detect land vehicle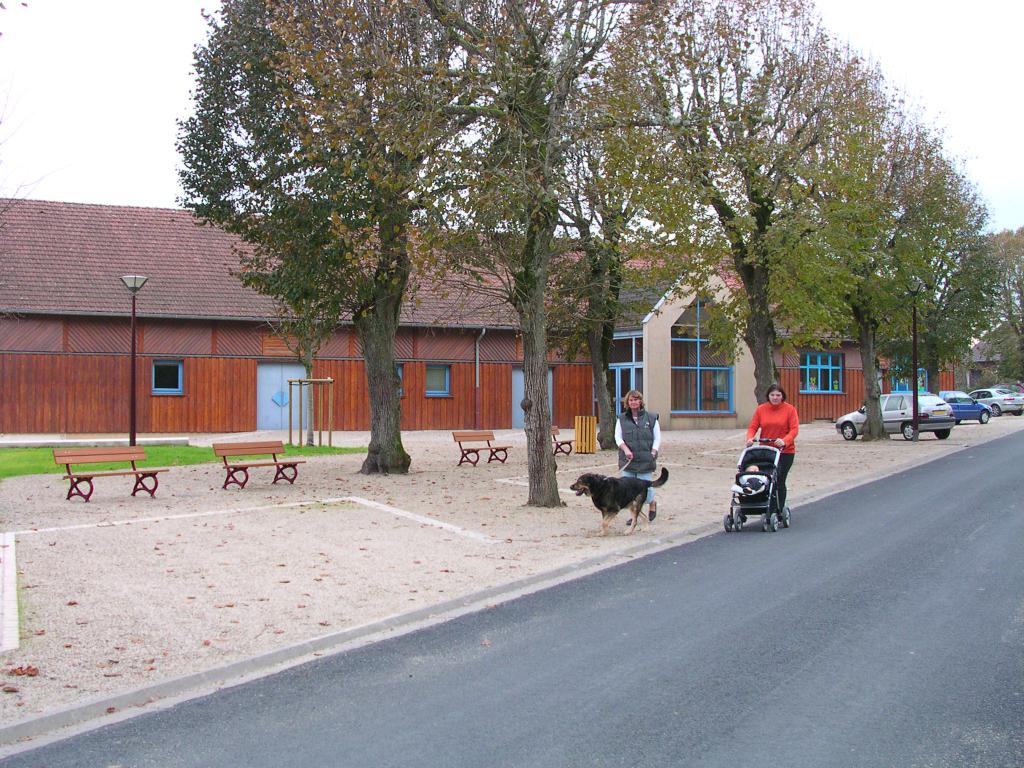
{"x1": 836, "y1": 394, "x2": 952, "y2": 439}
